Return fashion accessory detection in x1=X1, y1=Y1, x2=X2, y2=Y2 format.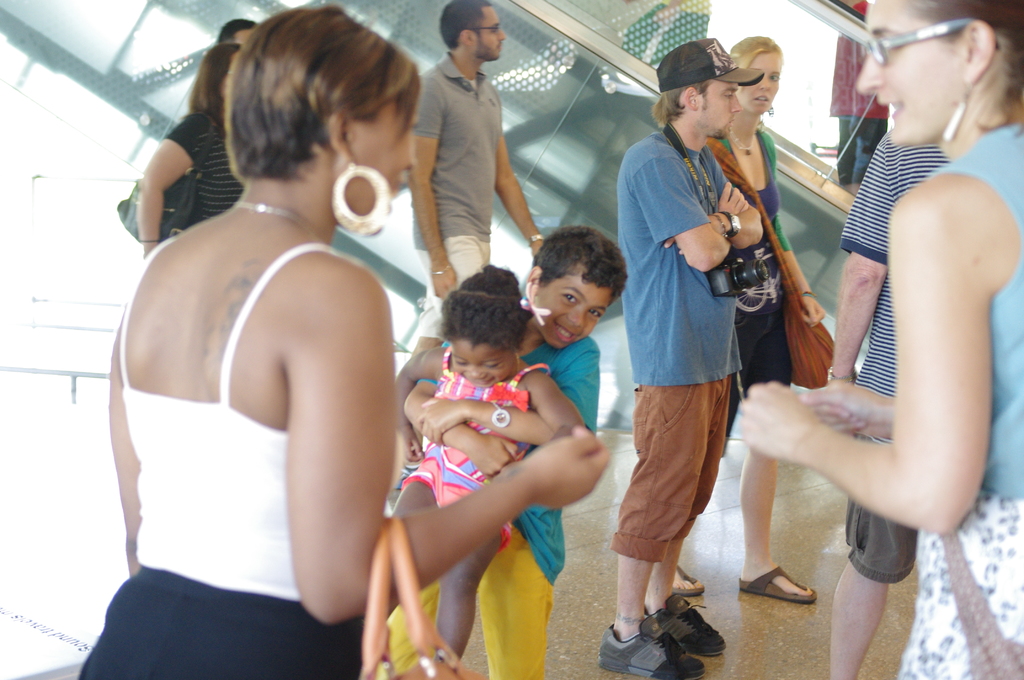
x1=736, y1=565, x2=819, y2=604.
